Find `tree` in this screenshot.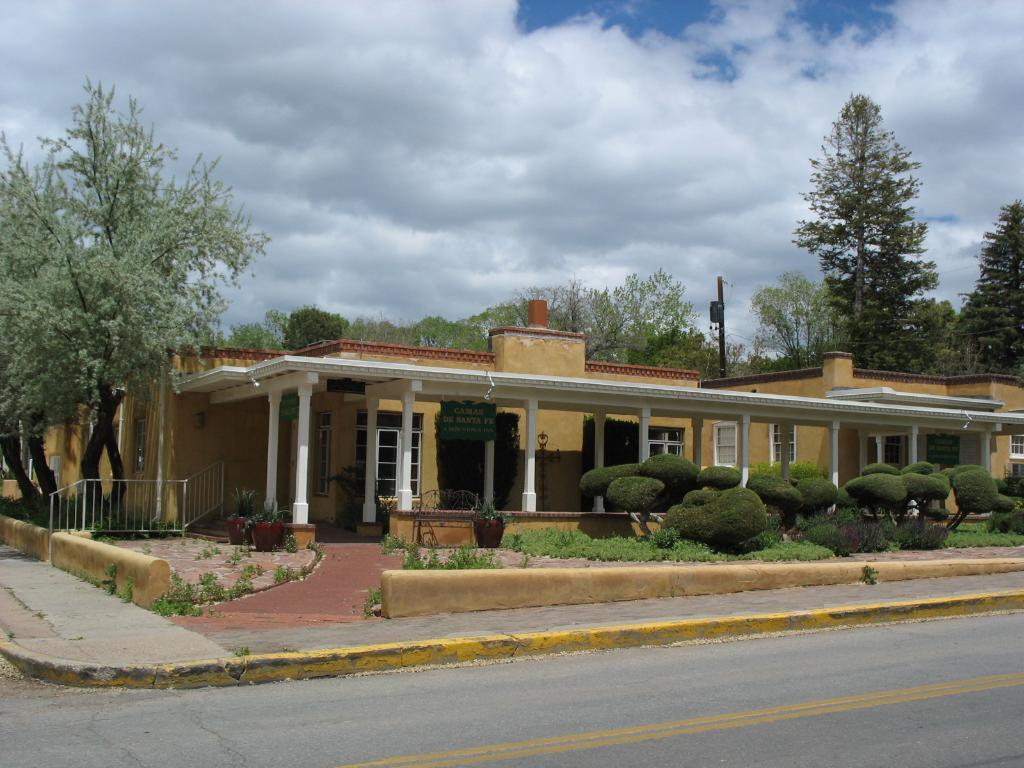
The bounding box for `tree` is BBox(957, 200, 1023, 373).
